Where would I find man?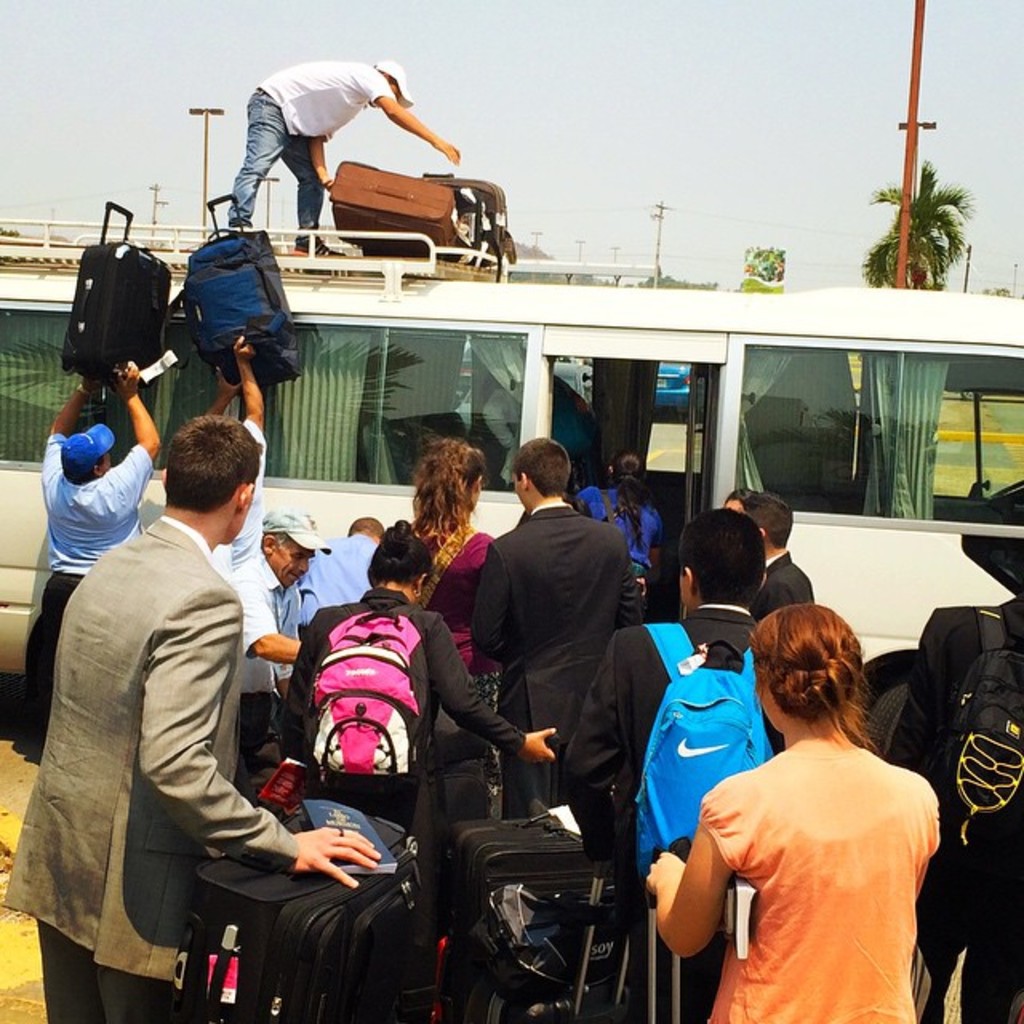
At 0:413:387:1022.
